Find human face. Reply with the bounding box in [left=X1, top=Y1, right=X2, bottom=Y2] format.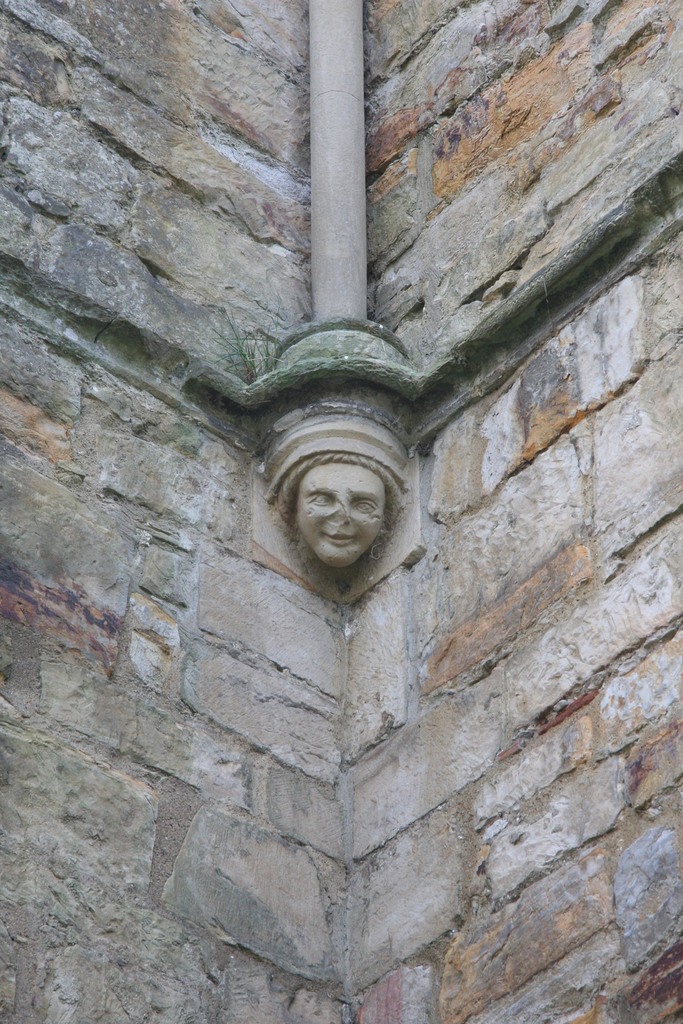
[left=292, top=461, right=388, bottom=566].
